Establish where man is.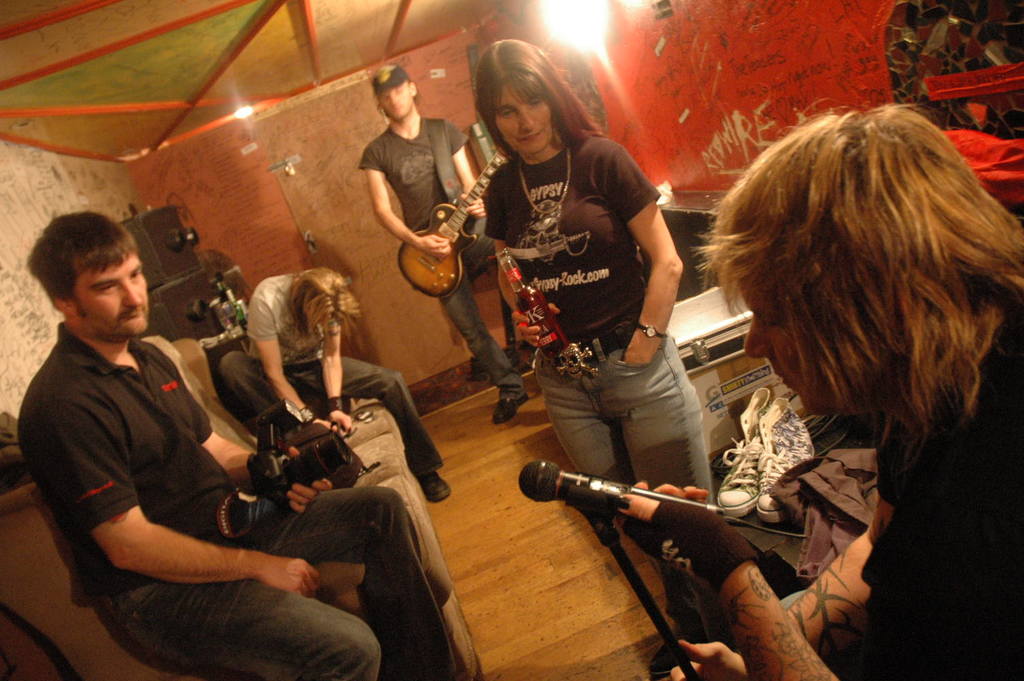
Established at {"left": 356, "top": 61, "right": 531, "bottom": 424}.
